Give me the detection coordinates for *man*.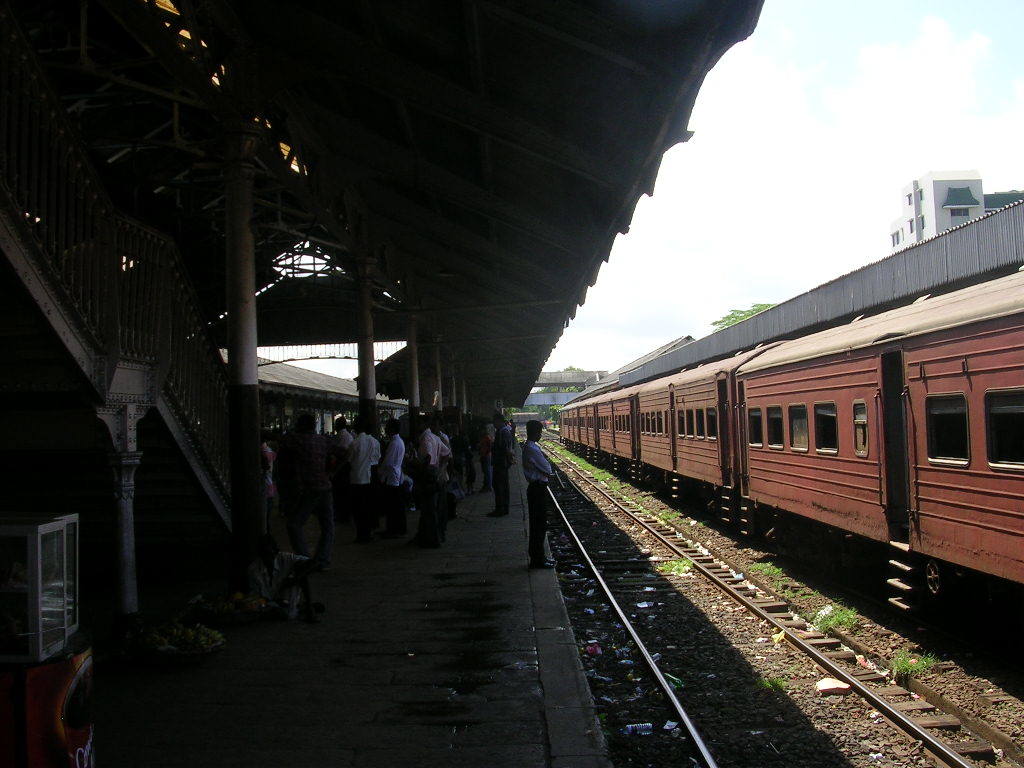
x1=415, y1=410, x2=447, y2=535.
